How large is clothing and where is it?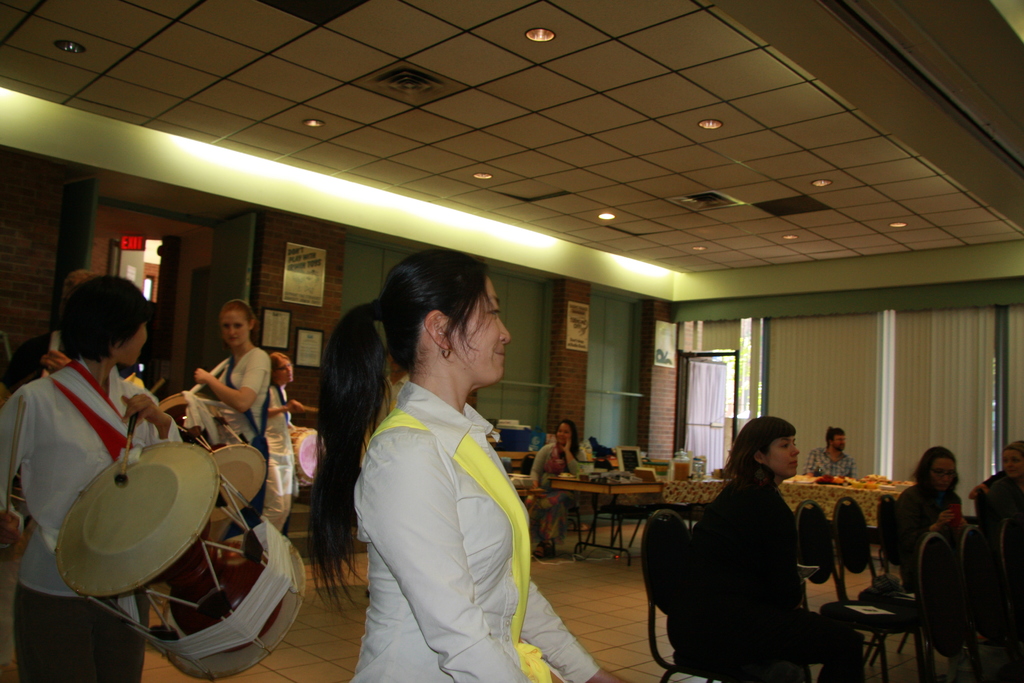
Bounding box: box(964, 465, 1023, 529).
